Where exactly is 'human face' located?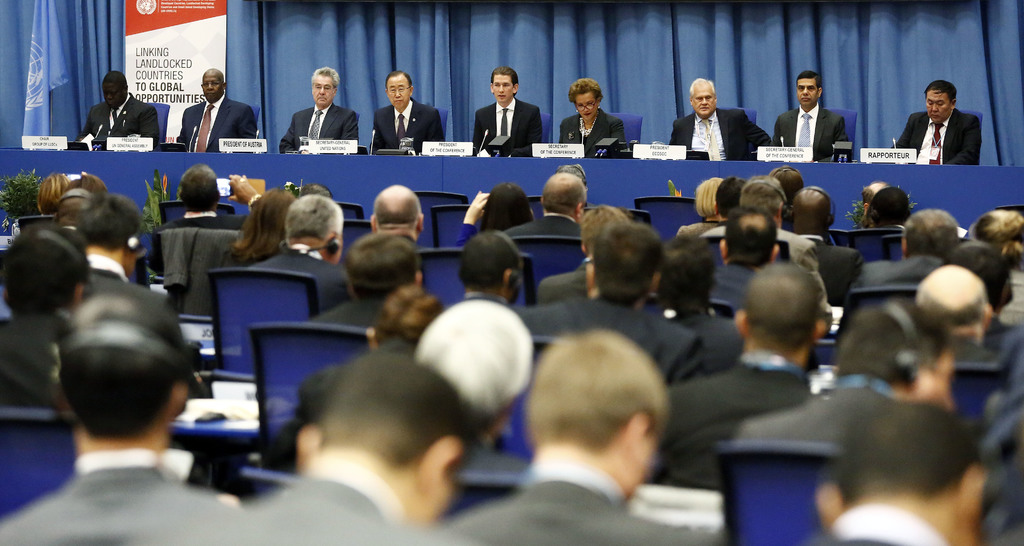
Its bounding box is bbox(925, 89, 951, 123).
